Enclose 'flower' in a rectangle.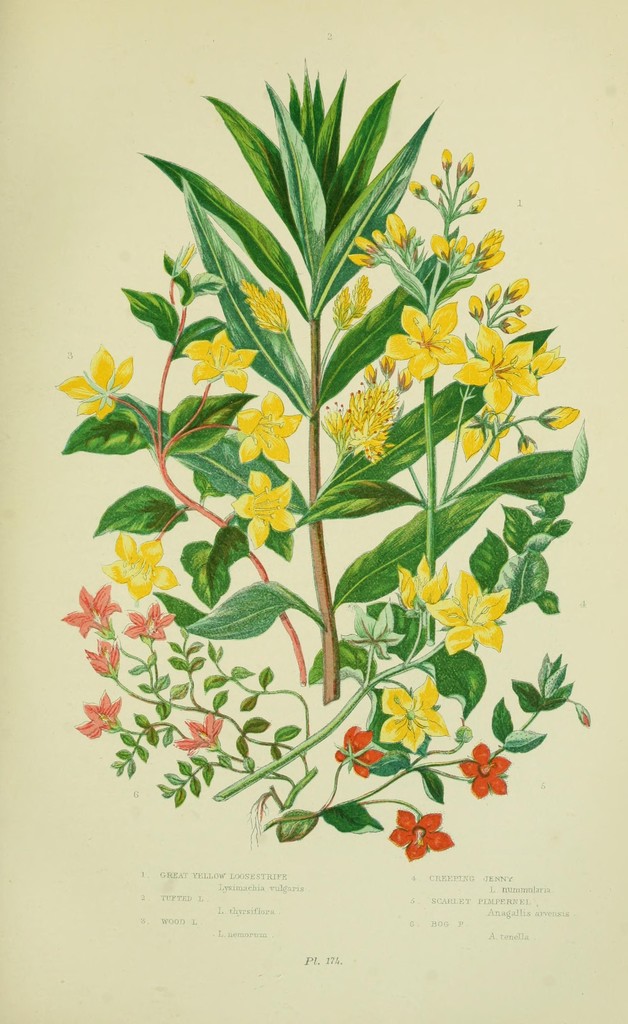
region(457, 406, 520, 455).
